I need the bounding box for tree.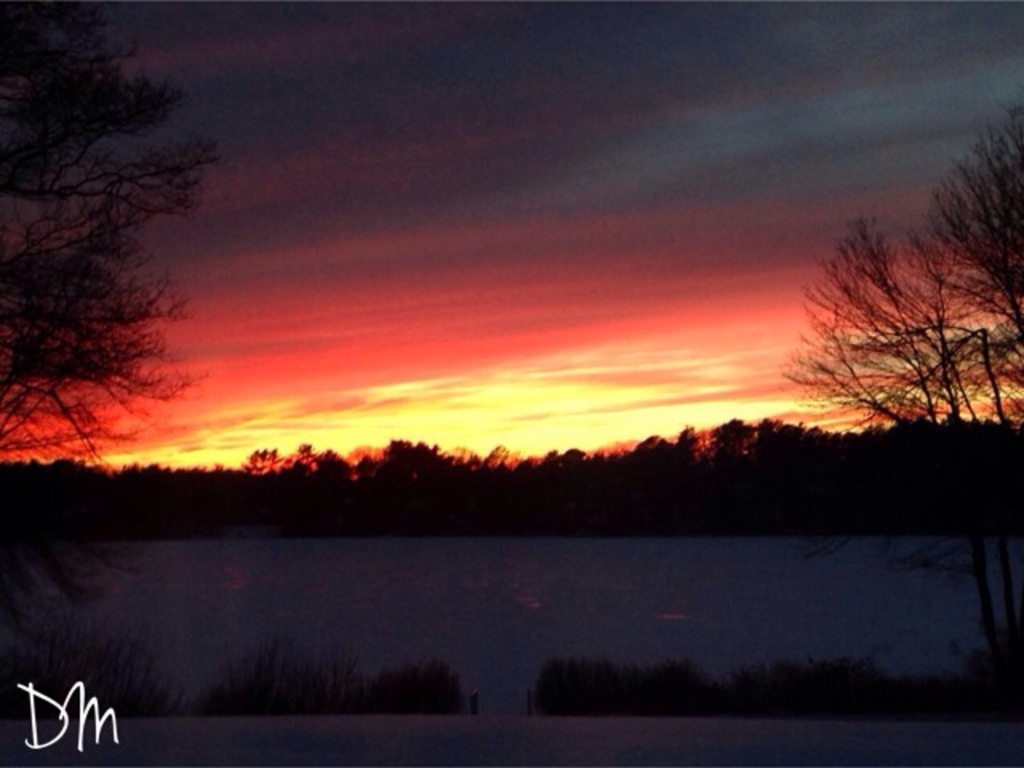
Here it is: {"x1": 21, "y1": 11, "x2": 229, "y2": 493}.
